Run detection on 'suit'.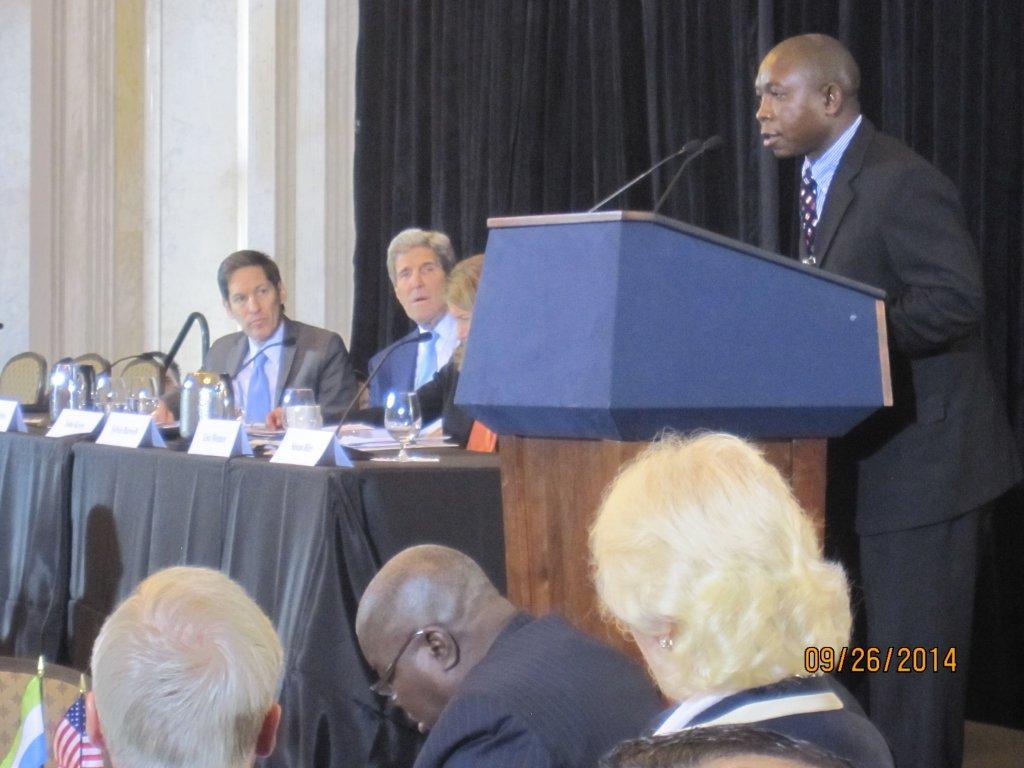
Result: region(156, 313, 360, 424).
